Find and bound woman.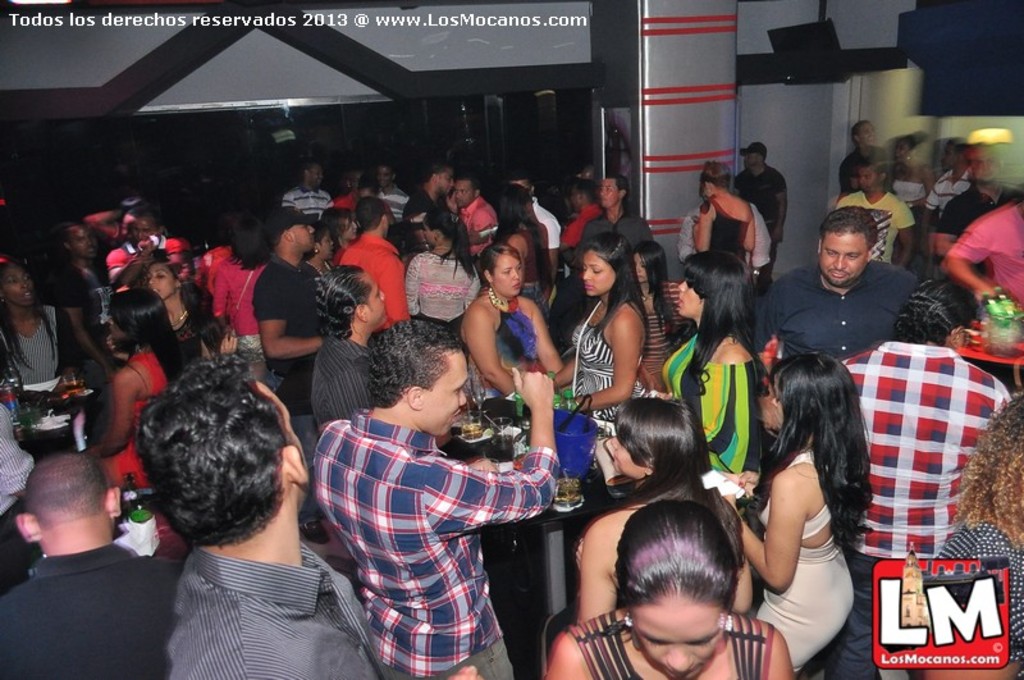
Bound: [90,291,182,484].
